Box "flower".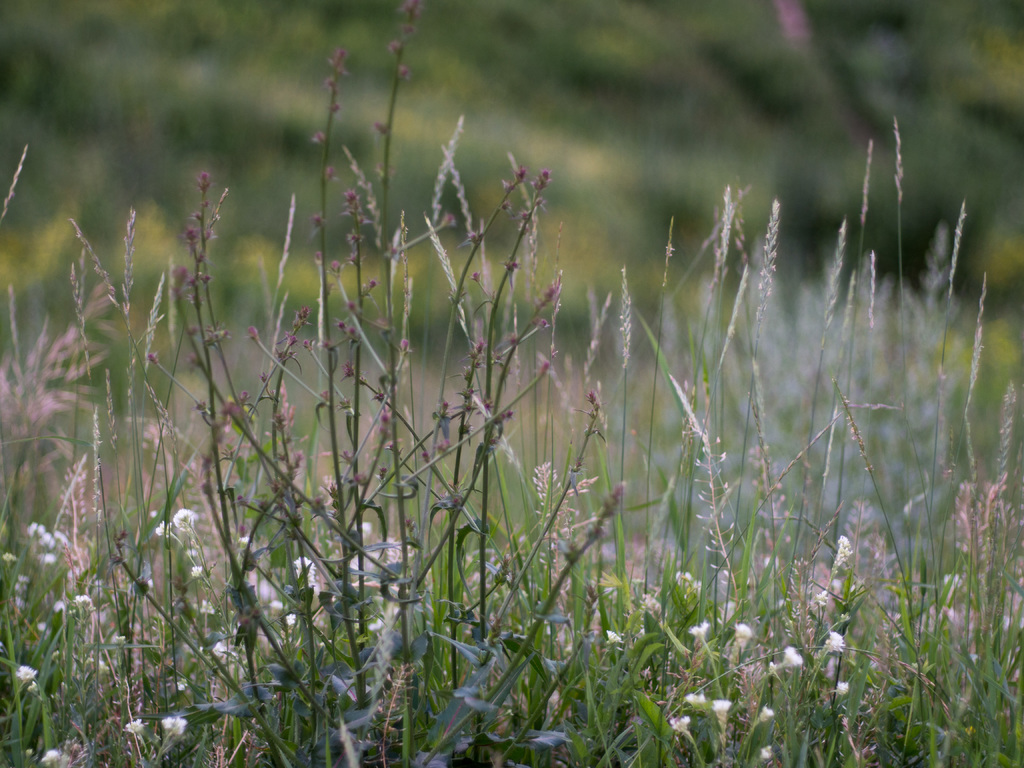
23, 522, 47, 540.
